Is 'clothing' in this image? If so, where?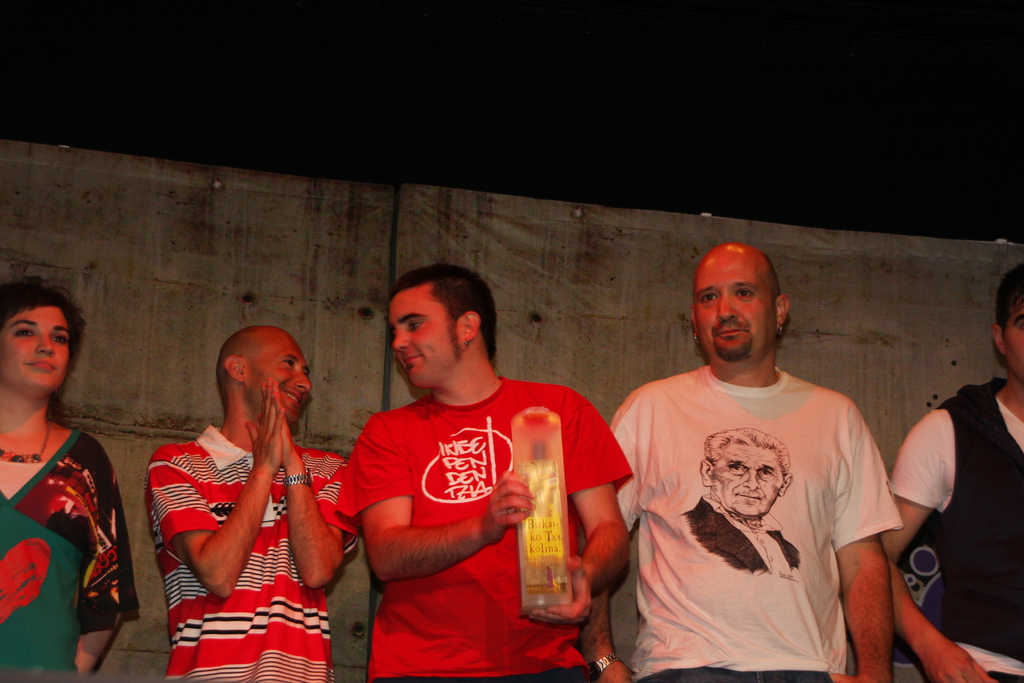
Yes, at (887, 374, 1023, 682).
